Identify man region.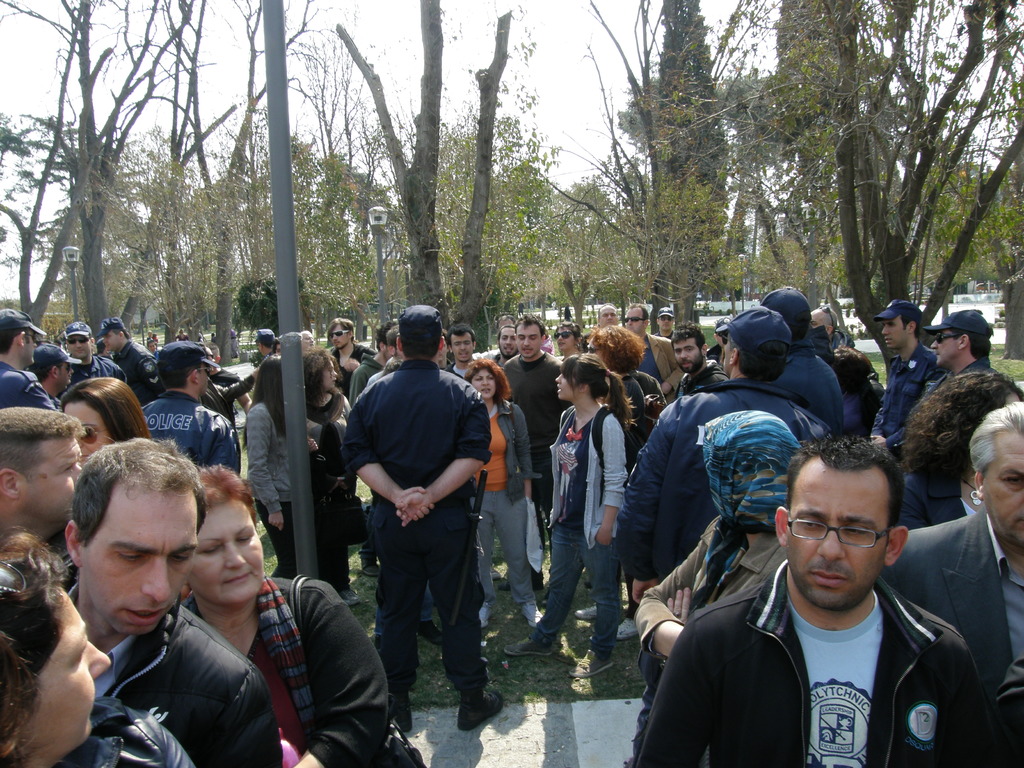
Region: x1=630 y1=443 x2=998 y2=767.
